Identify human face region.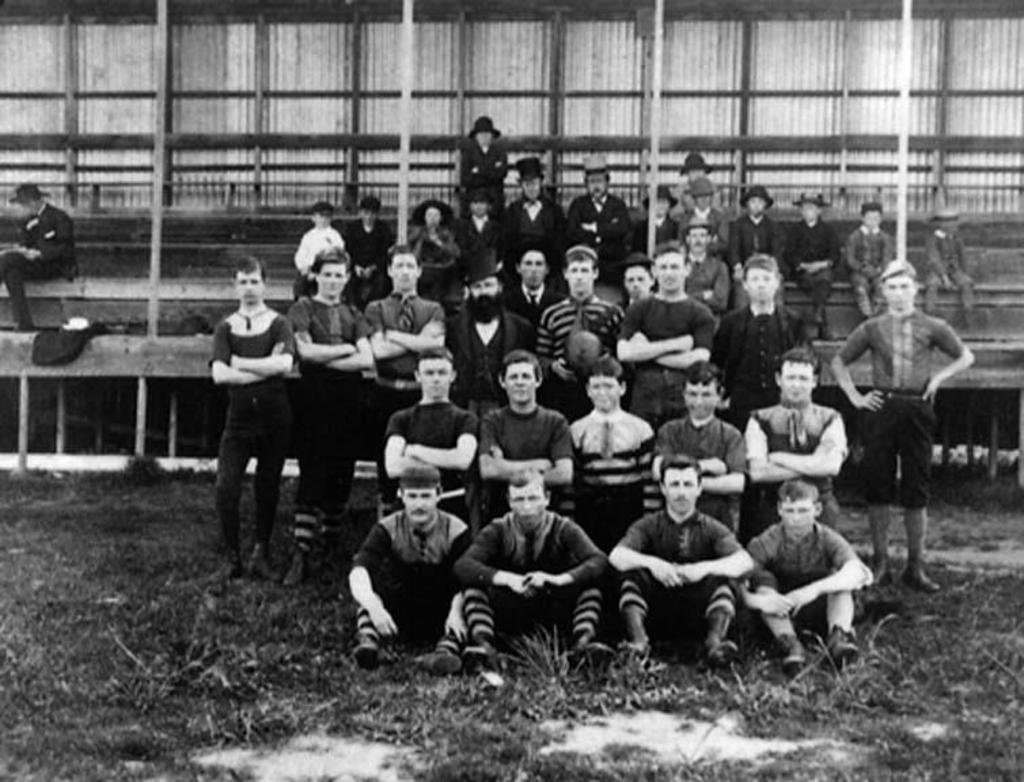
Region: bbox=(312, 205, 334, 224).
